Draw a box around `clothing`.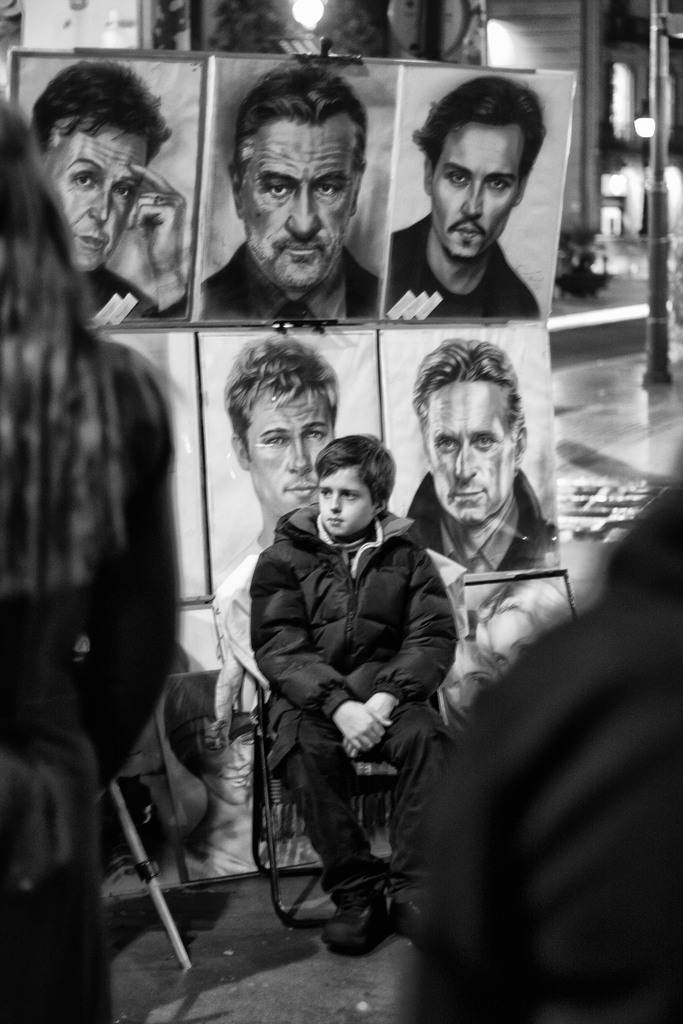
pyautogui.locateOnScreen(404, 470, 557, 575).
